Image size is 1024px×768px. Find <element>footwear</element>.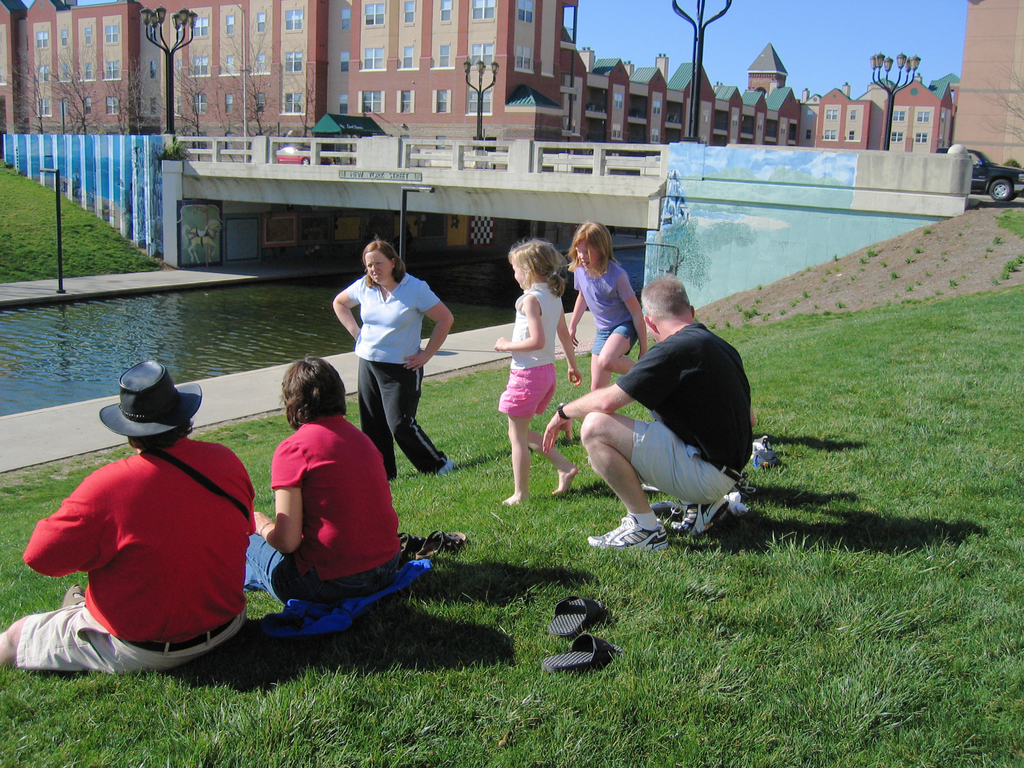
BBox(549, 589, 602, 646).
